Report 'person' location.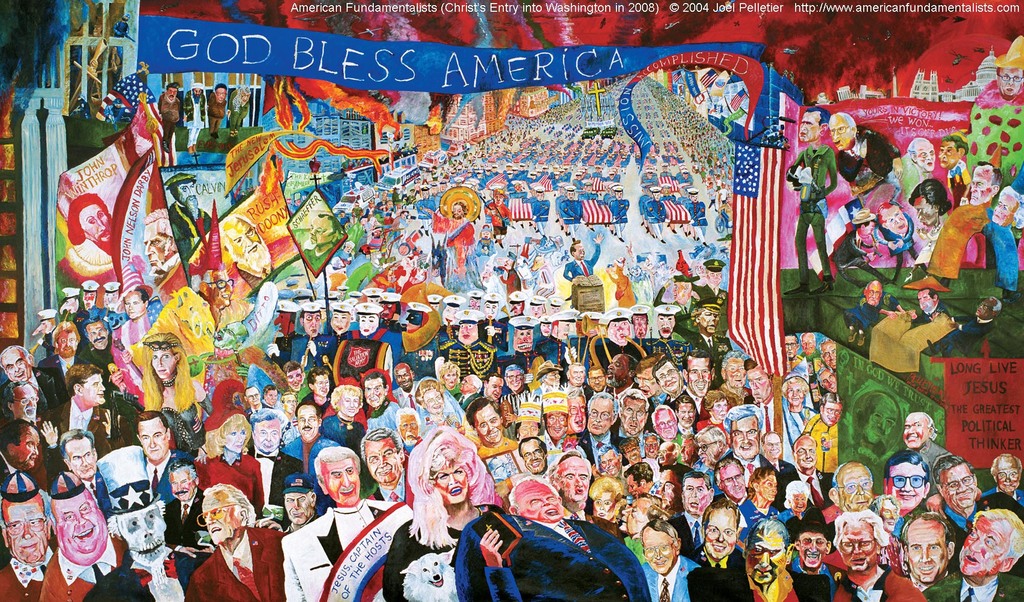
Report: <bbox>112, 292, 155, 396</bbox>.
